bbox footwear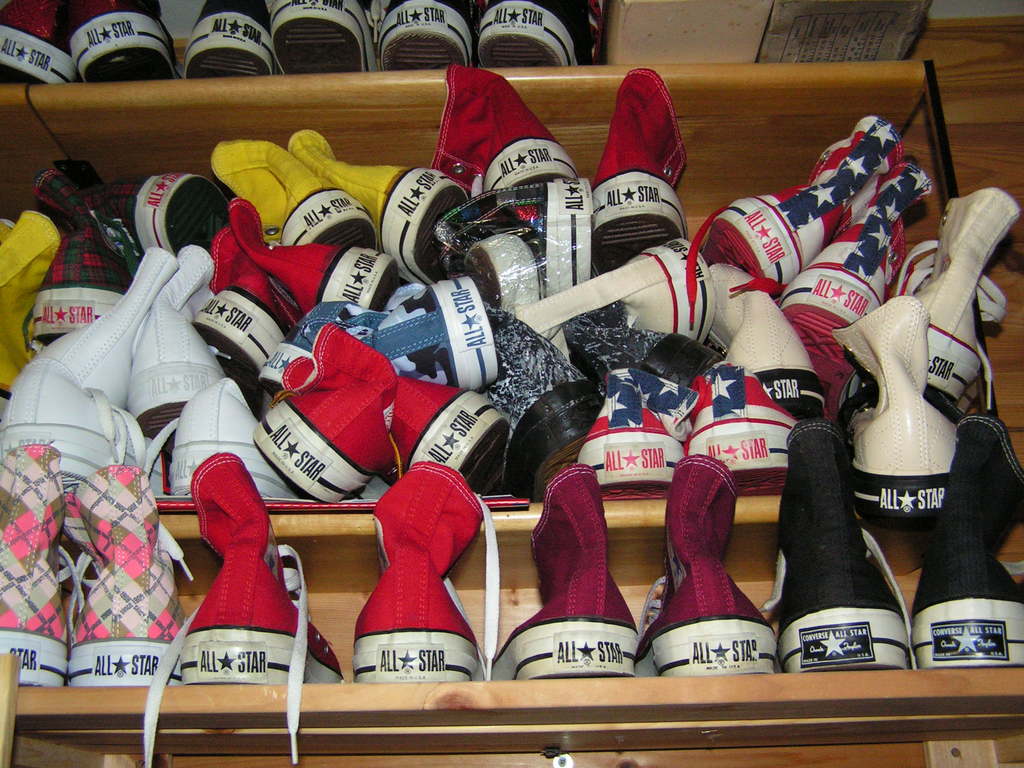
[left=519, top=234, right=712, bottom=357]
